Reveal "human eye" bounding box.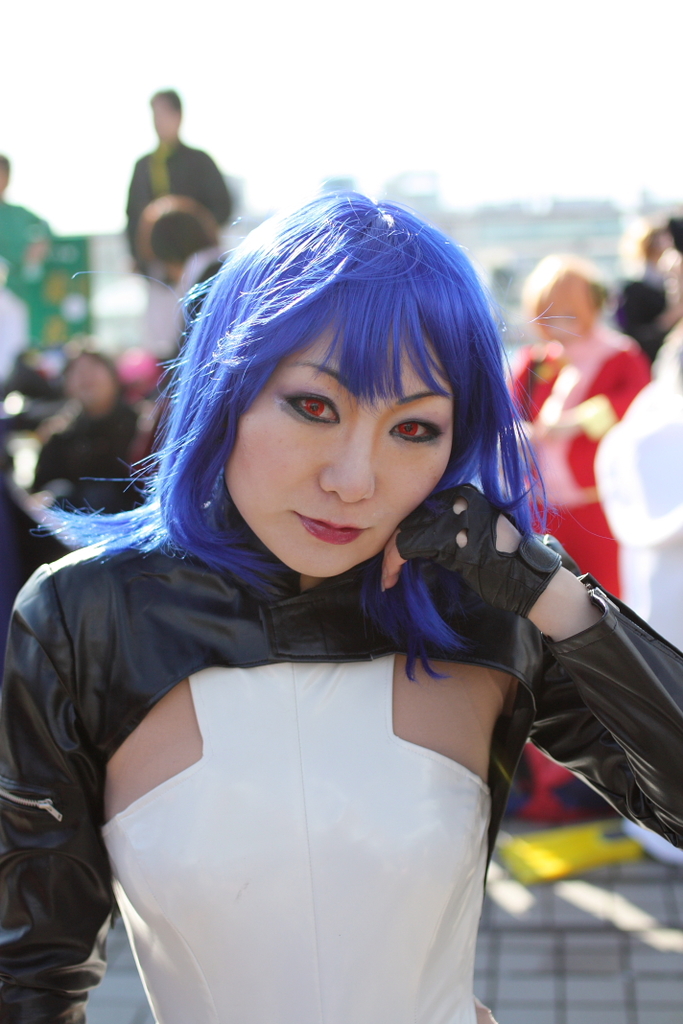
Revealed: 385, 412, 451, 446.
